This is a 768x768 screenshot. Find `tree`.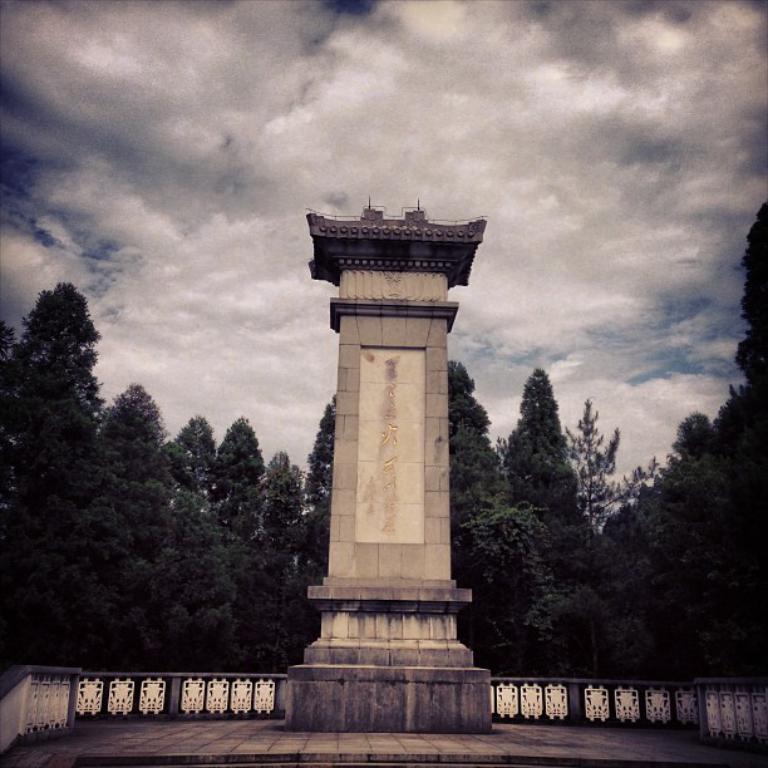
Bounding box: <bbox>196, 532, 316, 670</bbox>.
